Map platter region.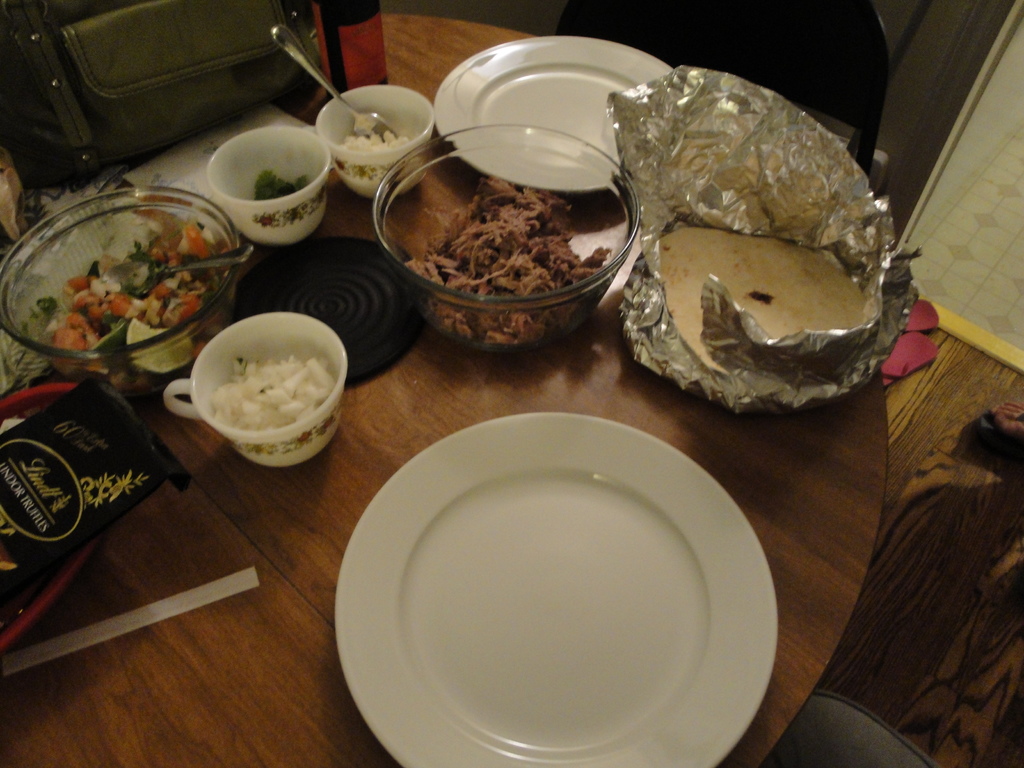
Mapped to {"left": 333, "top": 414, "right": 776, "bottom": 767}.
